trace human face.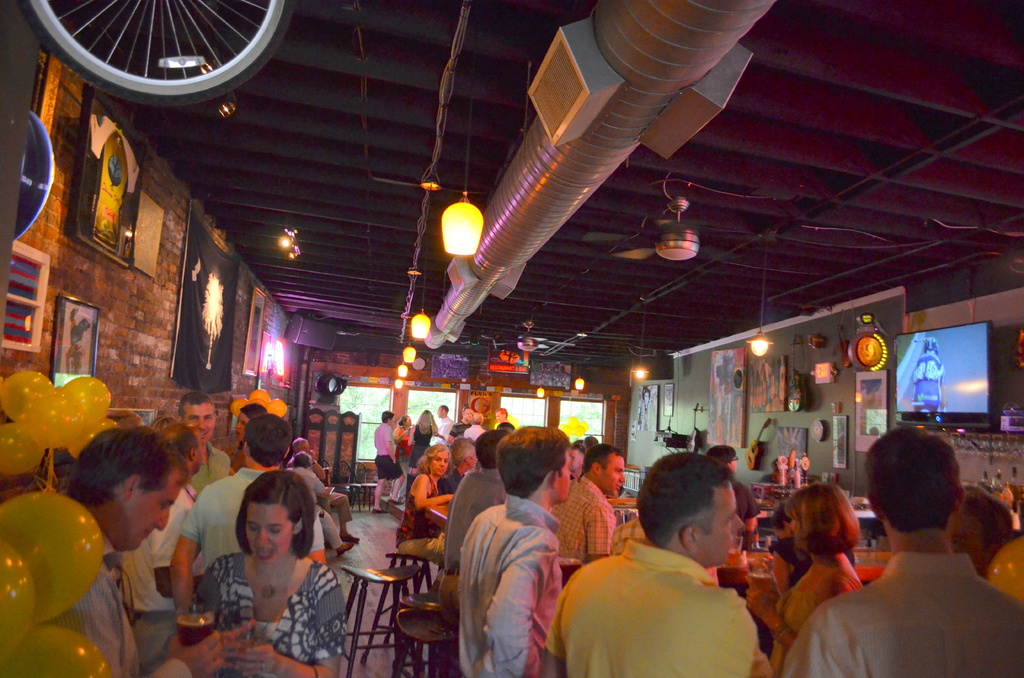
Traced to Rect(598, 453, 628, 495).
